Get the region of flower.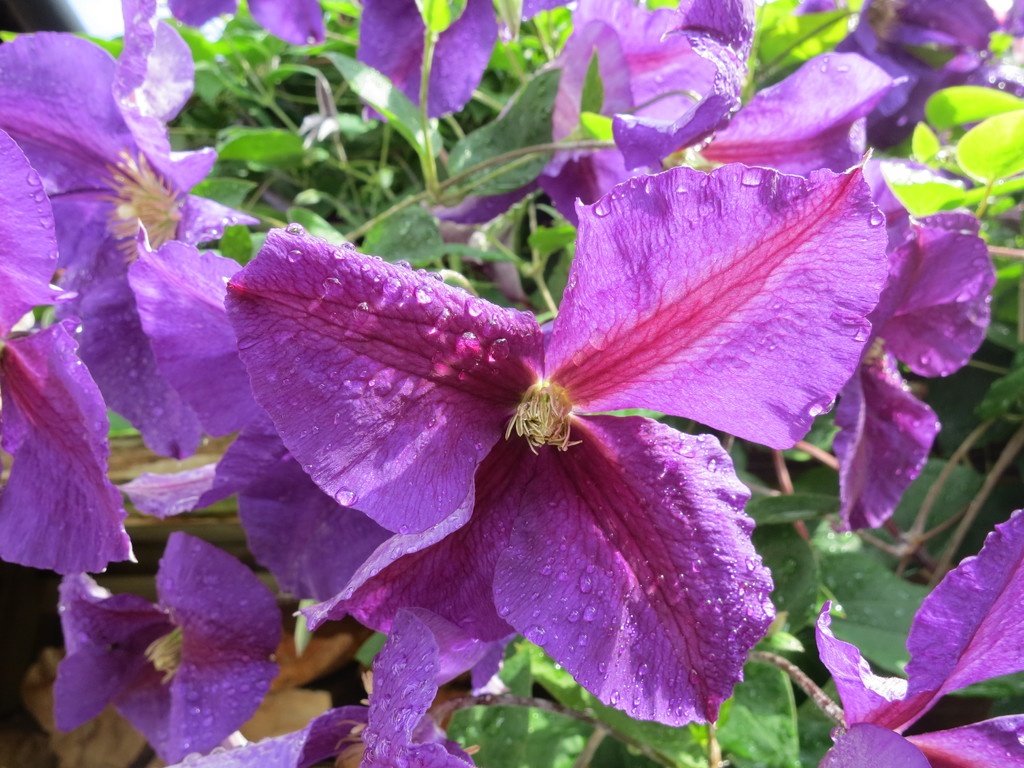
x1=817, y1=510, x2=1023, y2=767.
